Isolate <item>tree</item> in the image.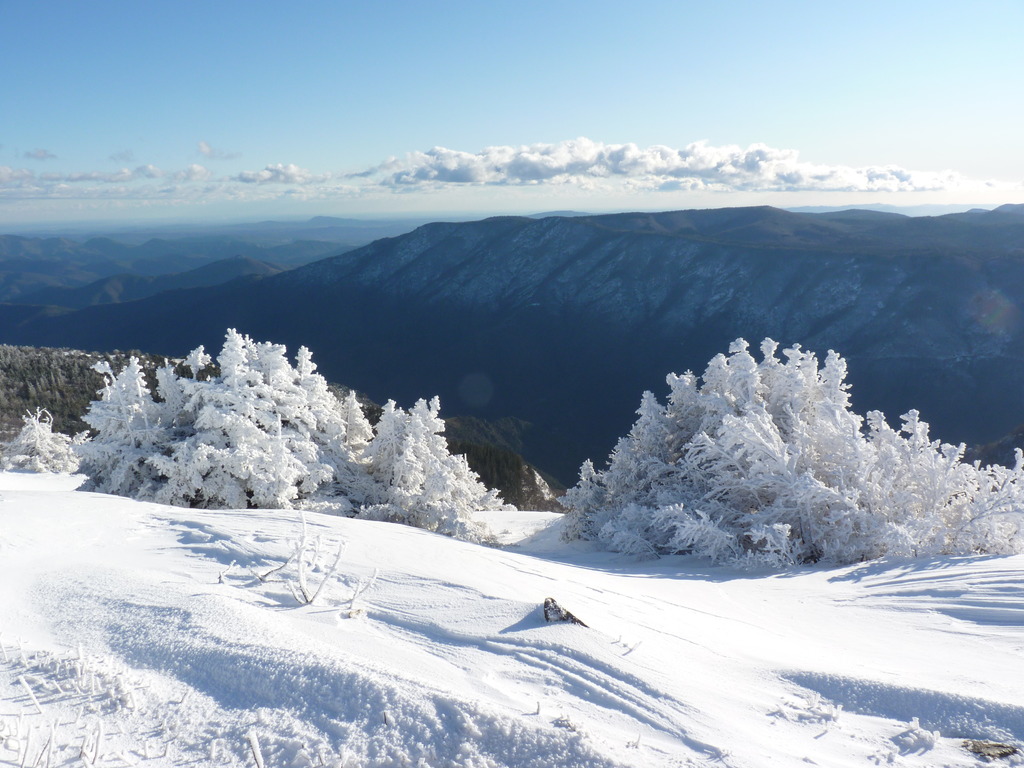
Isolated region: (left=552, top=339, right=1023, bottom=573).
